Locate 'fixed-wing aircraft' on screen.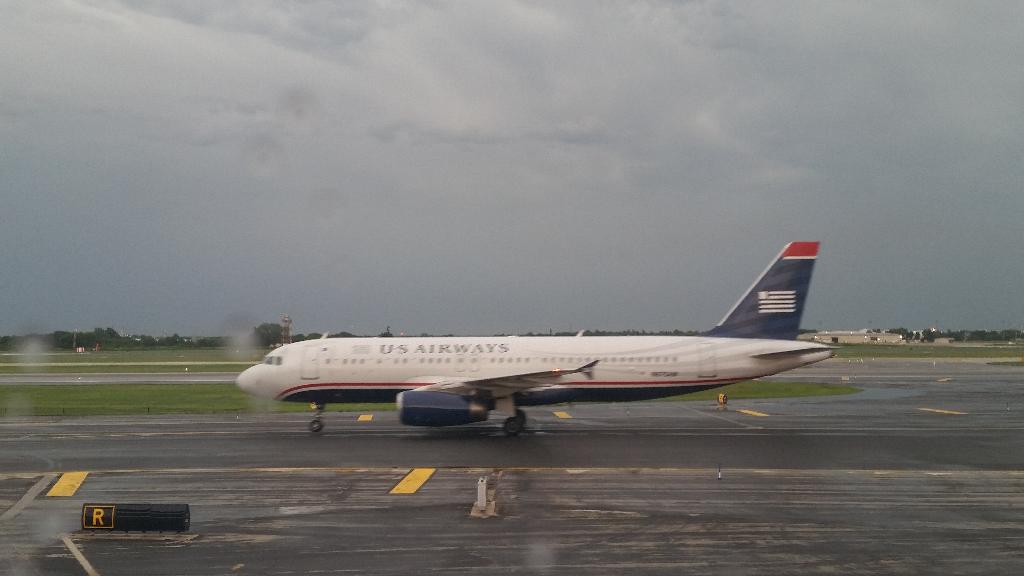
On screen at 234:239:828:465.
